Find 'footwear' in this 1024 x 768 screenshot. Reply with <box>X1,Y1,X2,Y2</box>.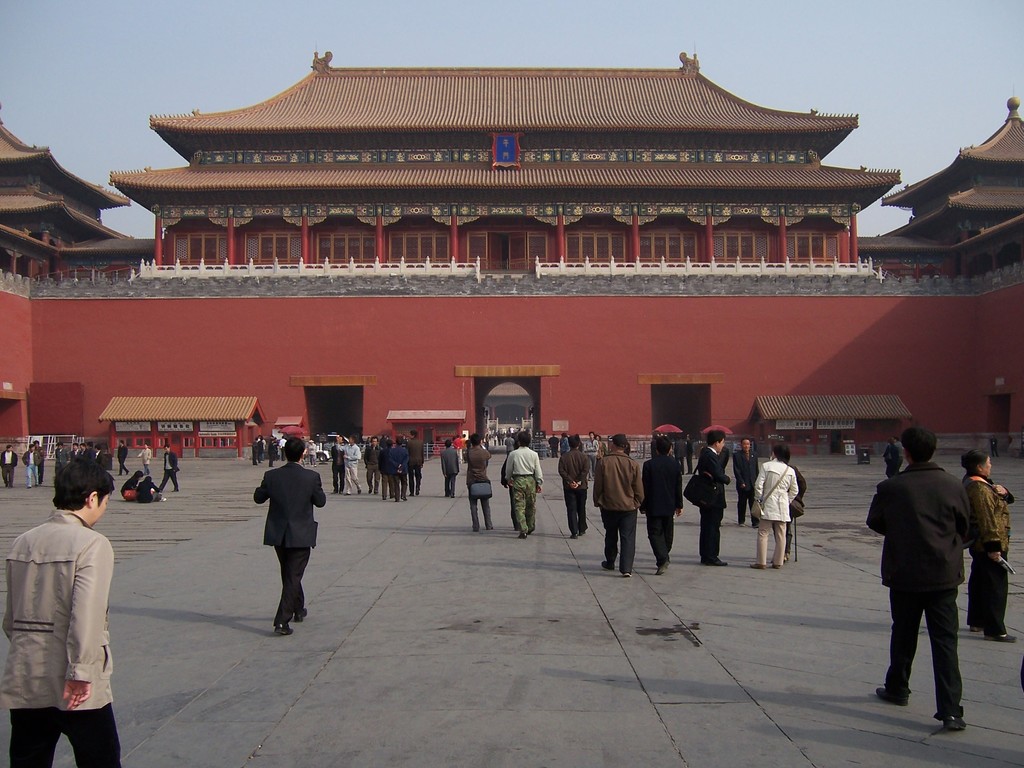
<box>751,522,760,529</box>.
